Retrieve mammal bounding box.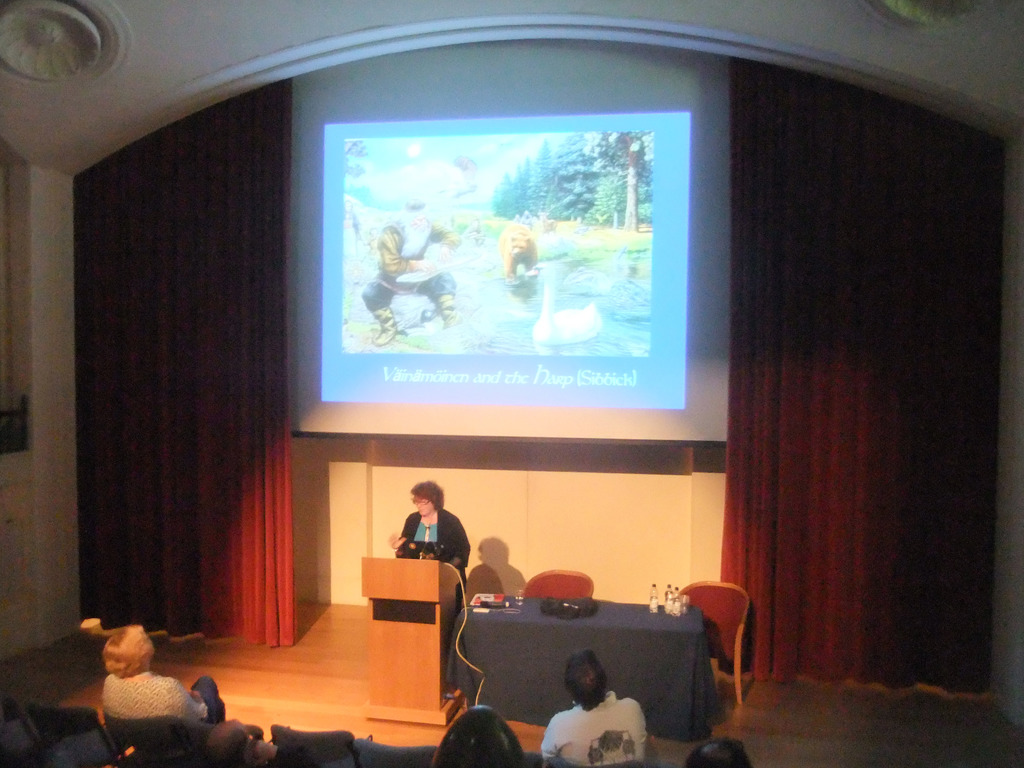
Bounding box: 70 630 208 751.
